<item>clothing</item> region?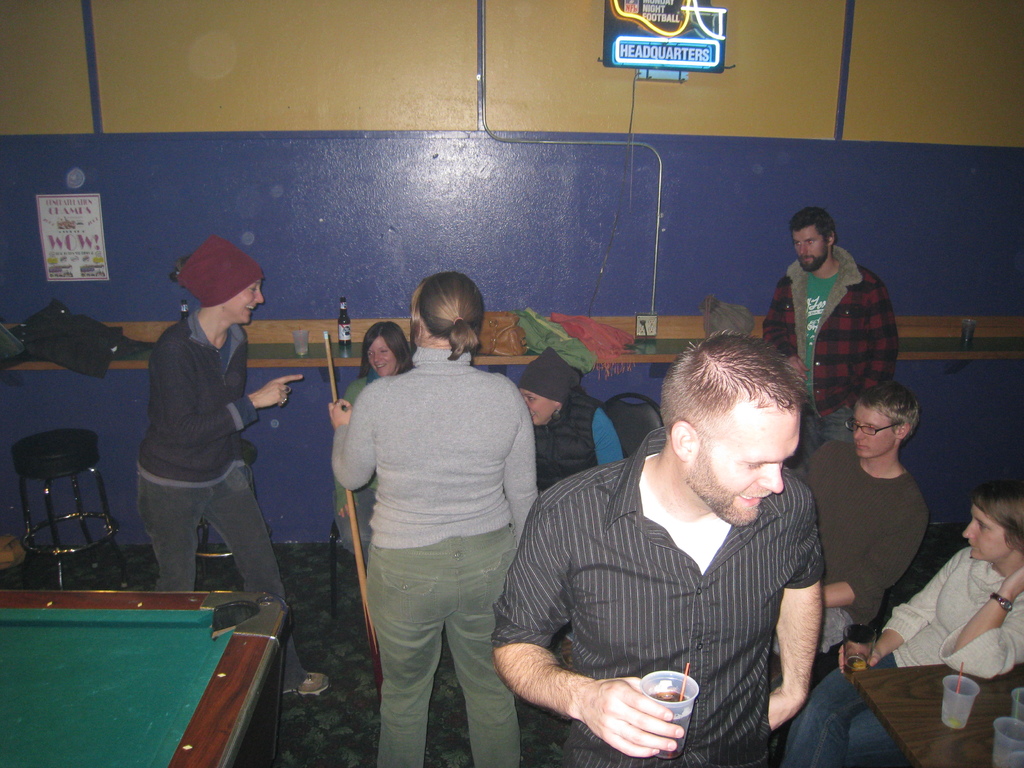
pyautogui.locateOnScreen(490, 430, 824, 767)
